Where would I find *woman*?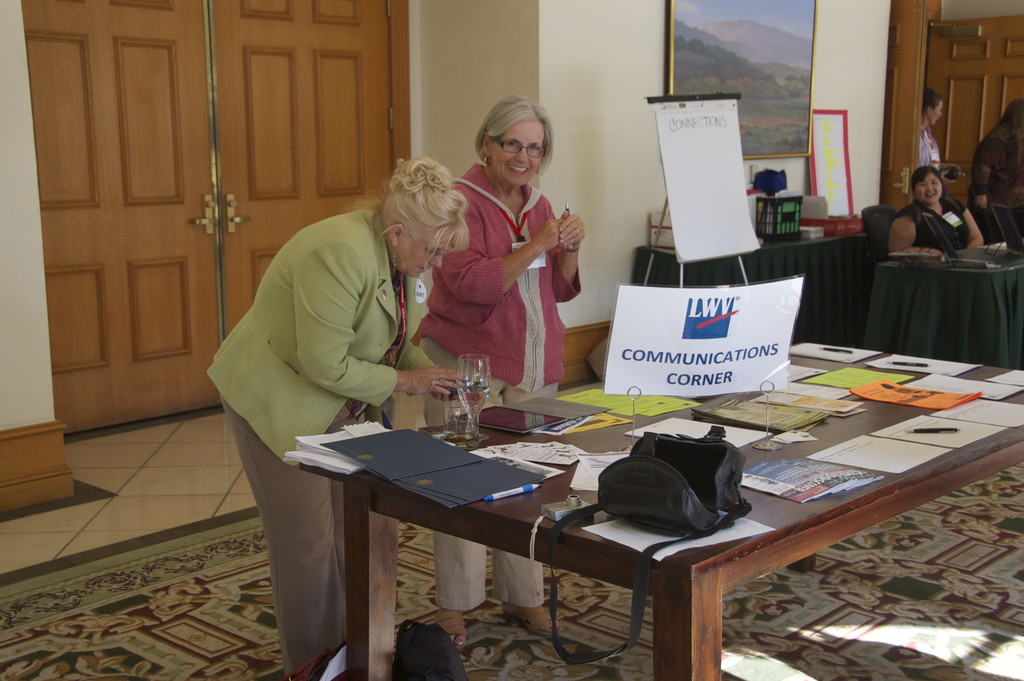
At bbox(209, 158, 454, 585).
